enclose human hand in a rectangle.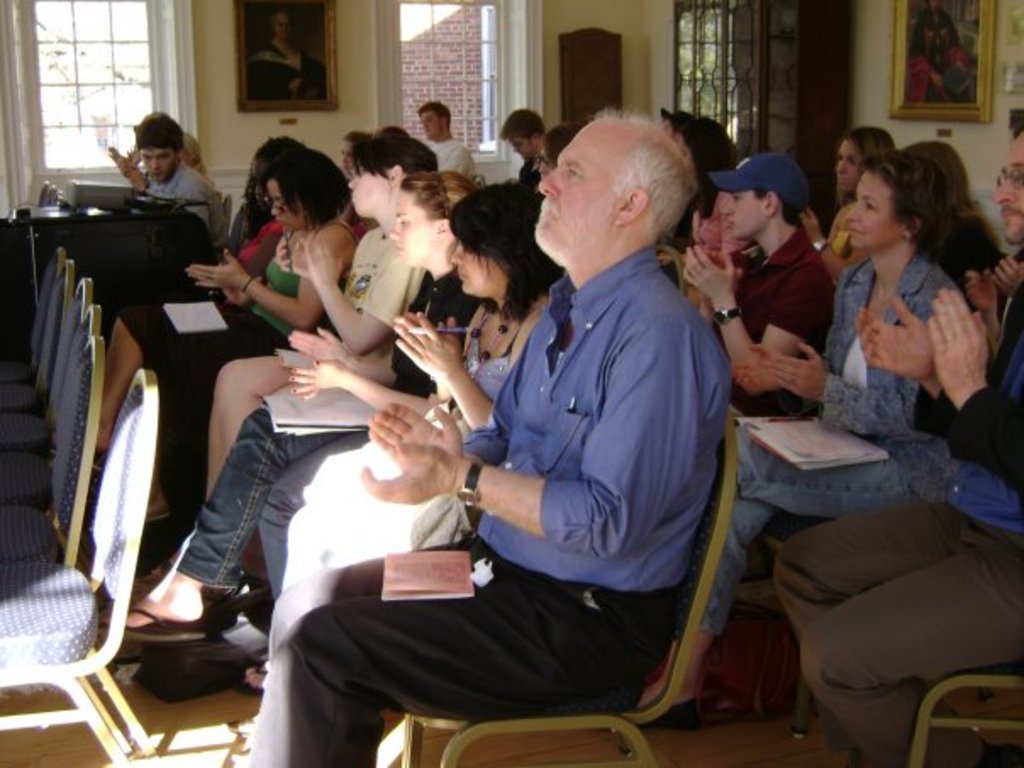
x1=127, y1=171, x2=147, y2=192.
